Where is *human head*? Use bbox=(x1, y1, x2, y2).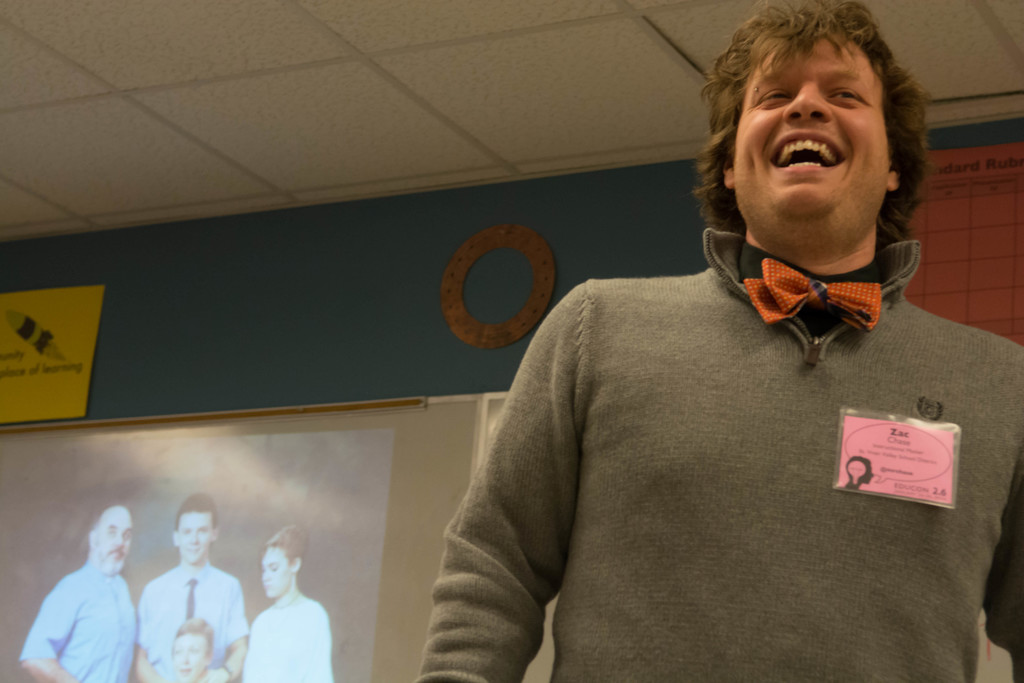
bbox=(260, 526, 308, 597).
